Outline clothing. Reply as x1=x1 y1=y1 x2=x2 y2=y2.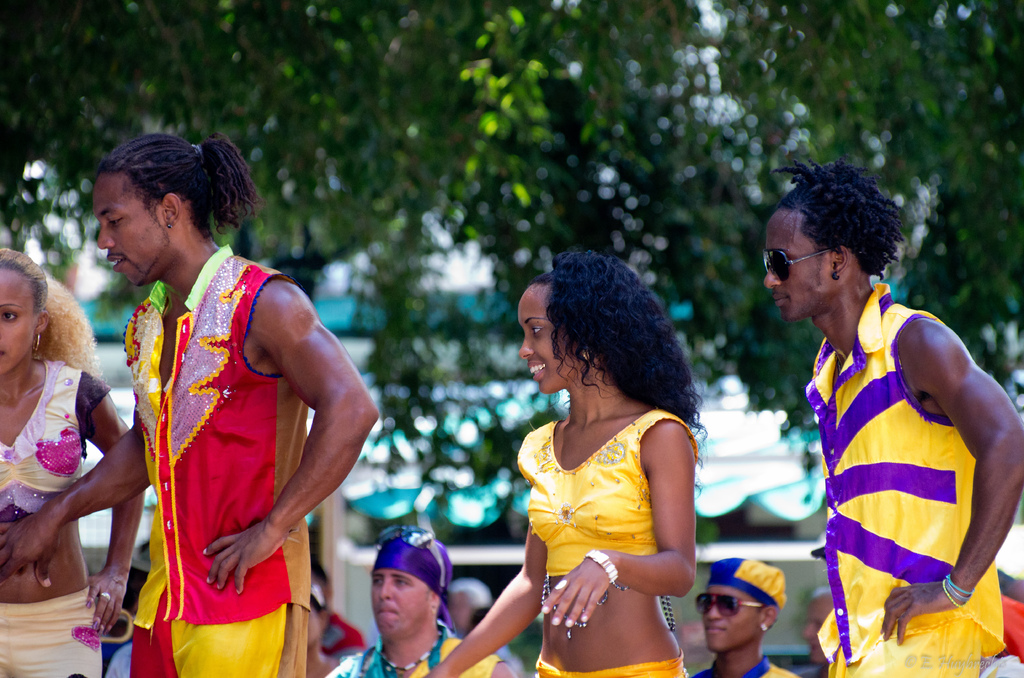
x1=1006 y1=586 x2=1023 y2=659.
